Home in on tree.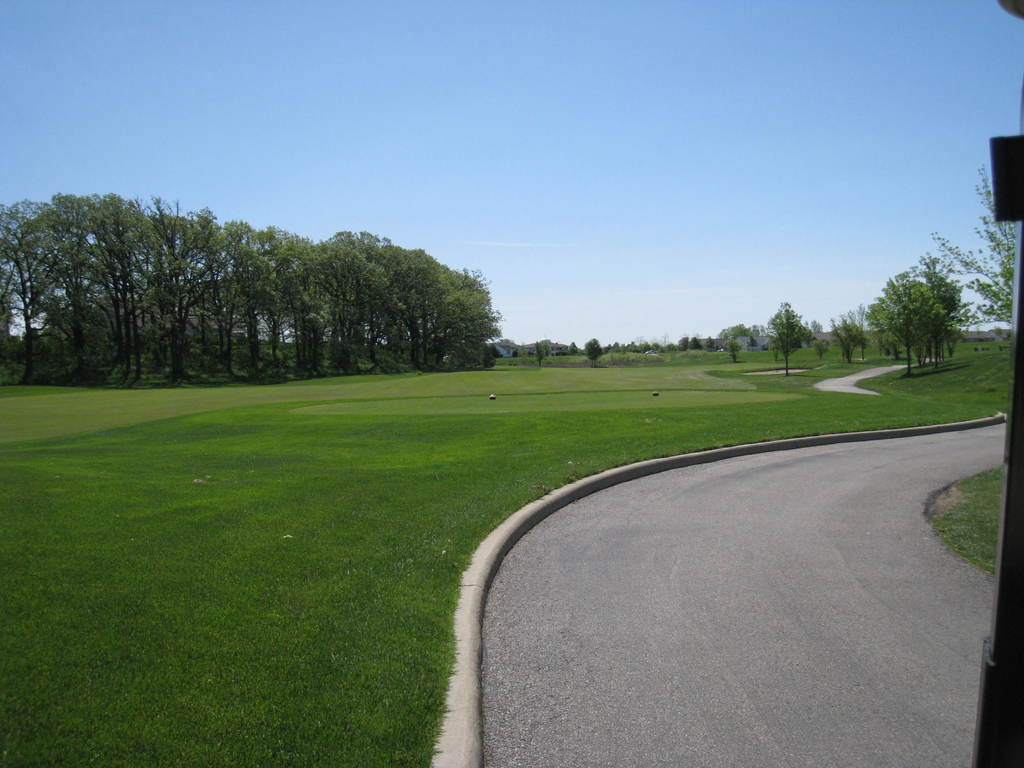
Homed in at <box>0,200,68,390</box>.
